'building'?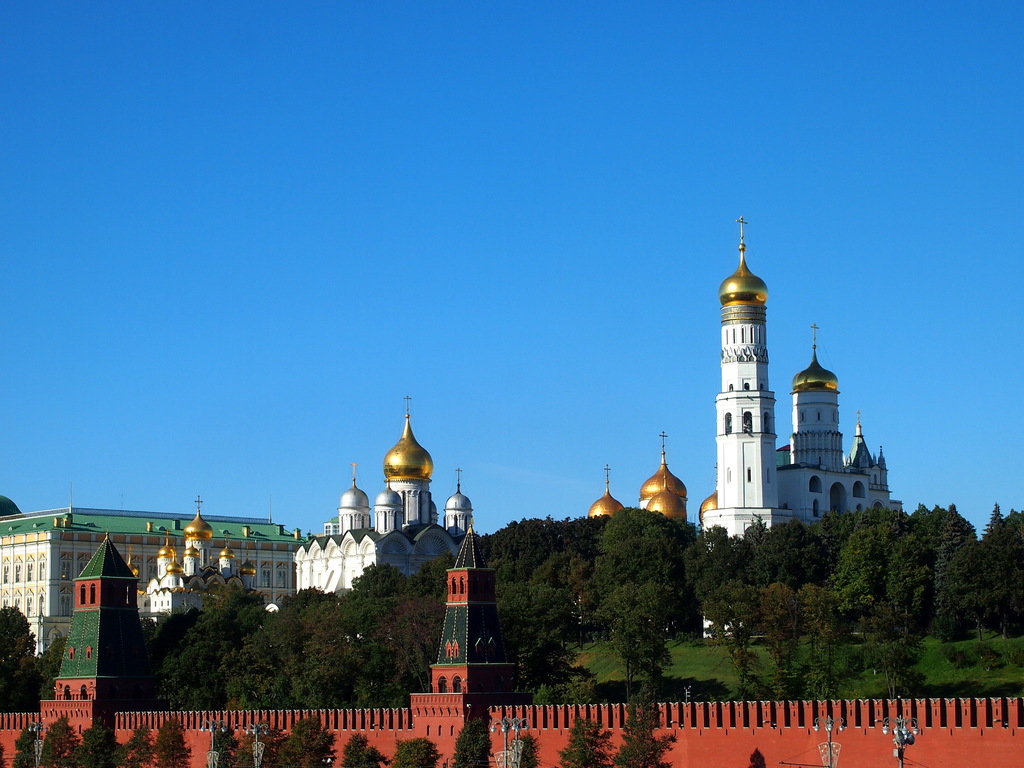
<region>588, 214, 904, 639</region>
